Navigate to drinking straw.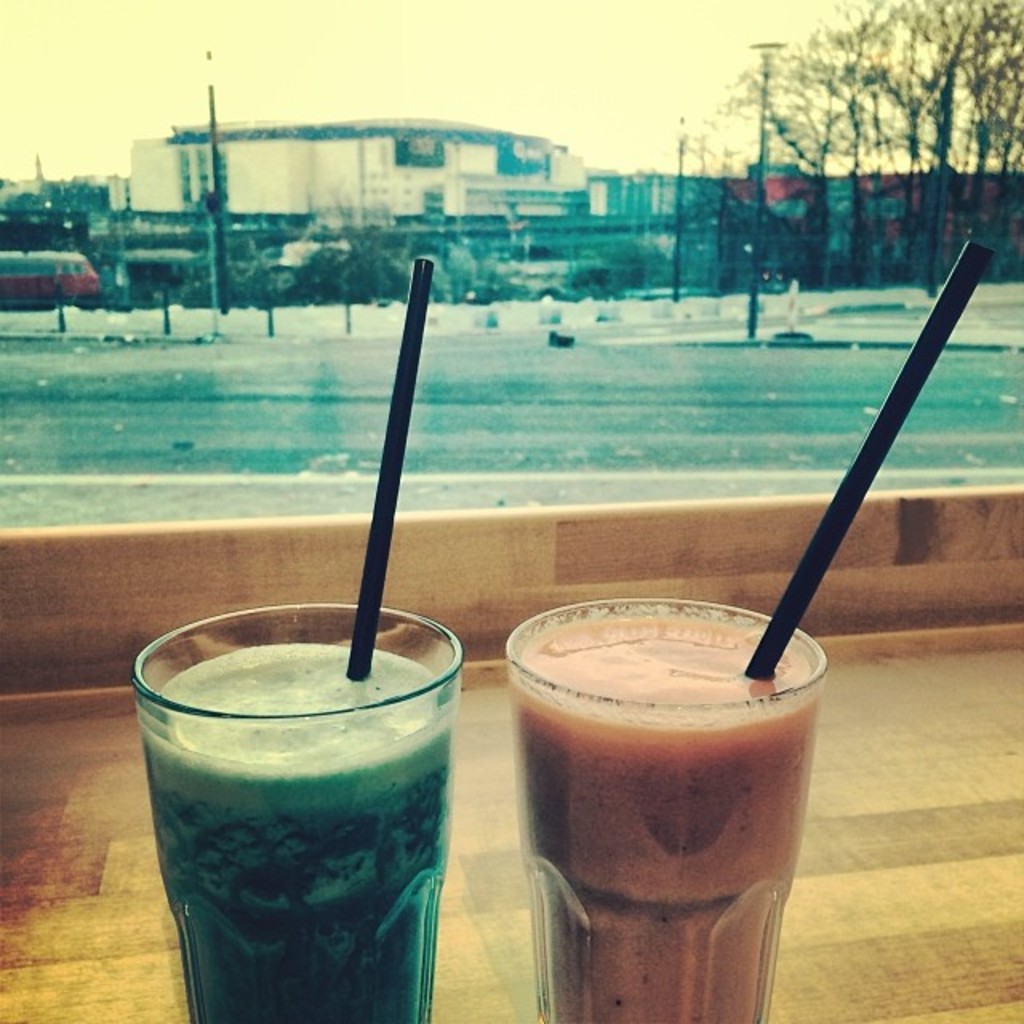
Navigation target: 339 258 434 678.
